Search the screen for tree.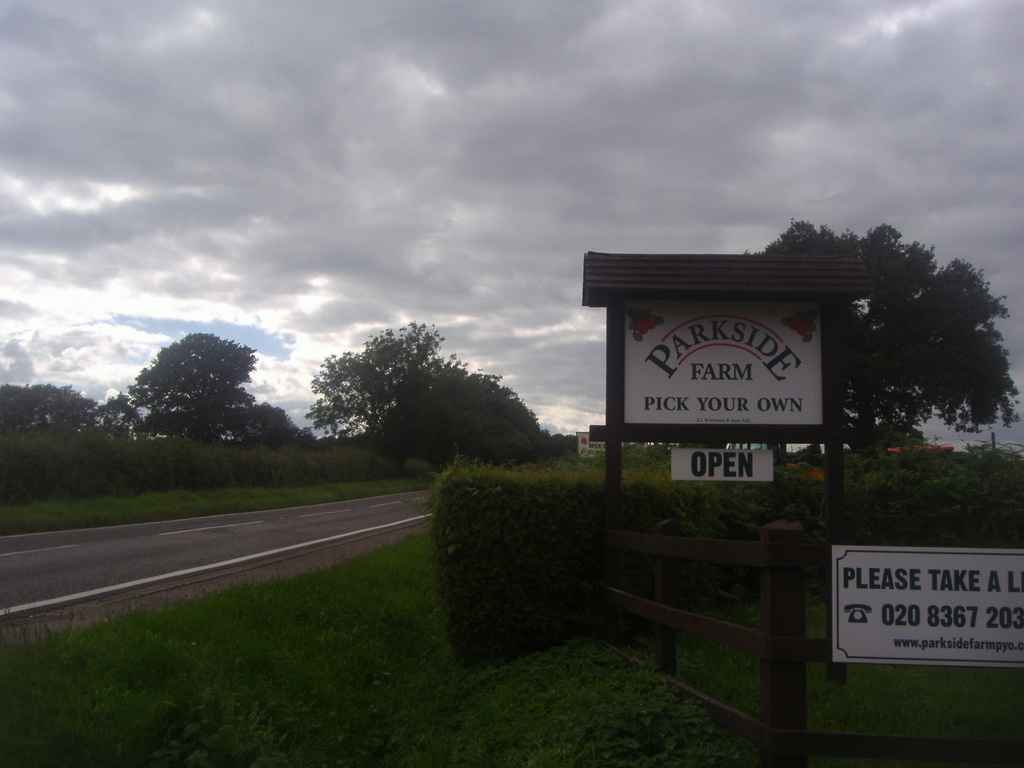
Found at <bbox>737, 210, 1023, 456</bbox>.
